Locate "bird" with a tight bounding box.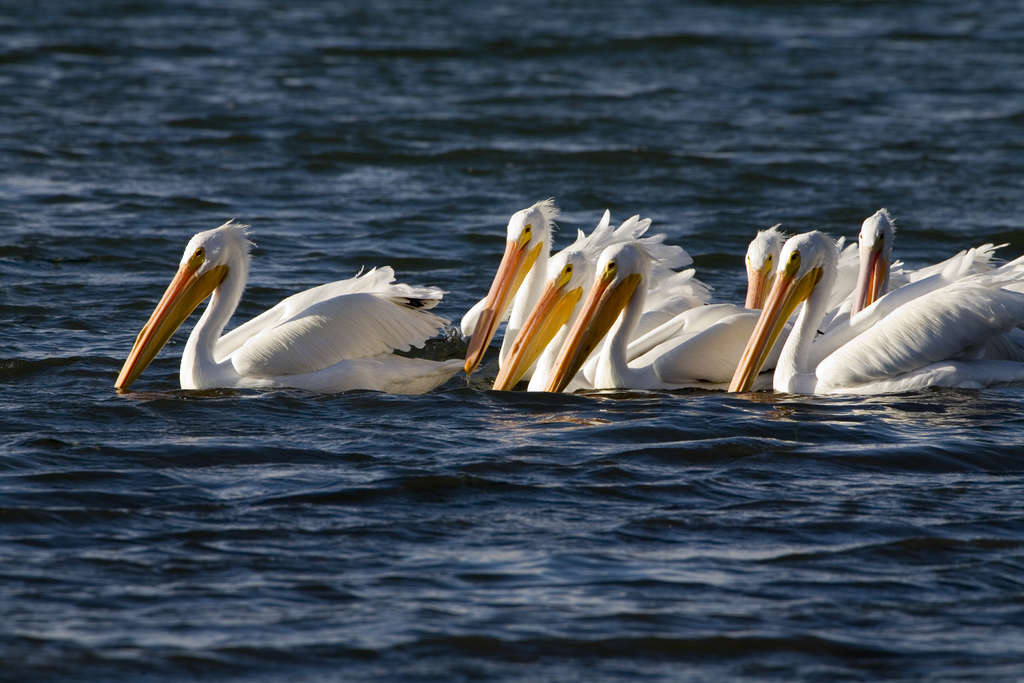
select_region(116, 224, 463, 400).
